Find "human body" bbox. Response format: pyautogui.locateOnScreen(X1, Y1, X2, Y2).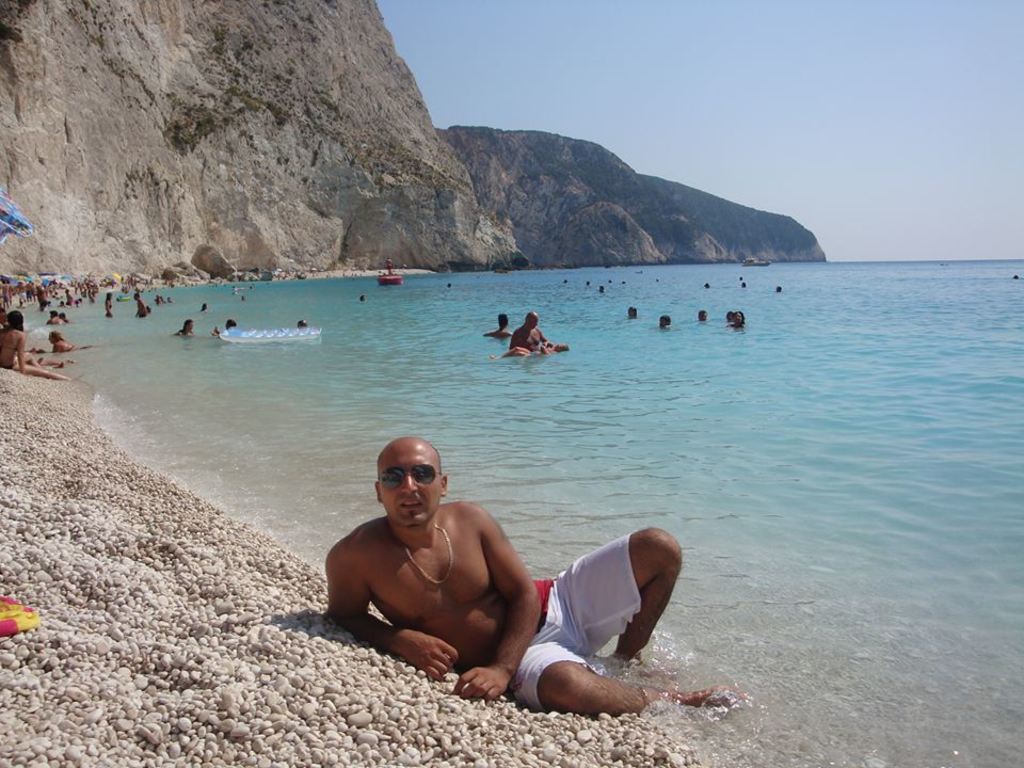
pyautogui.locateOnScreen(324, 435, 726, 723).
